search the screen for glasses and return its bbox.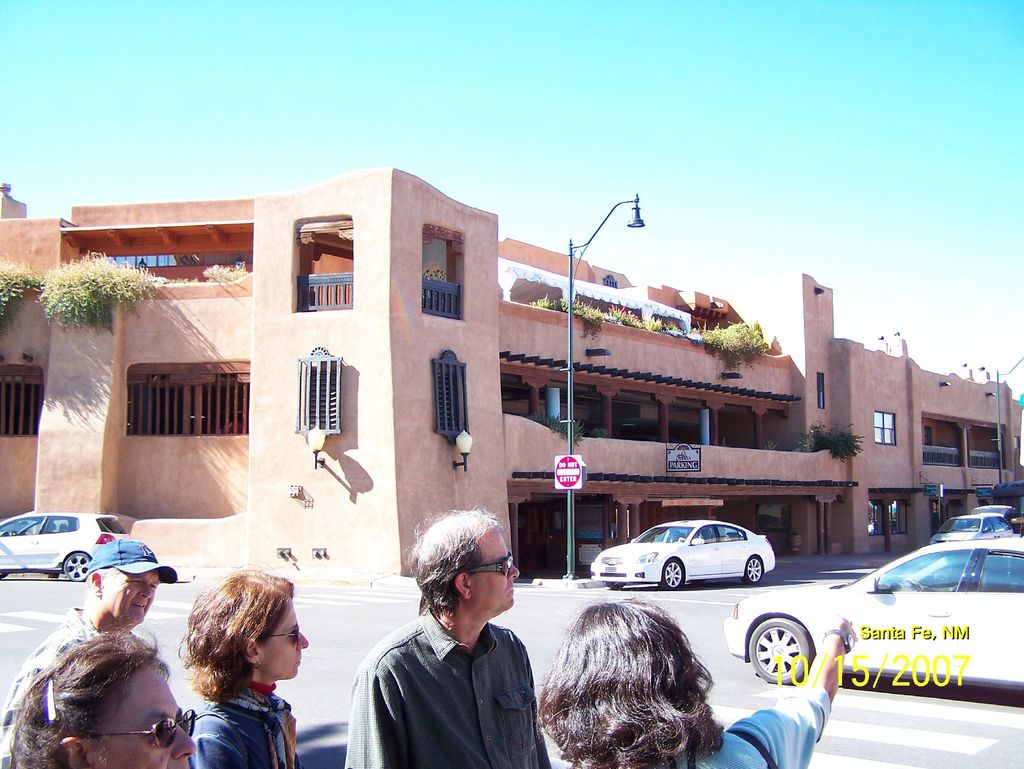
Found: rect(90, 704, 193, 749).
